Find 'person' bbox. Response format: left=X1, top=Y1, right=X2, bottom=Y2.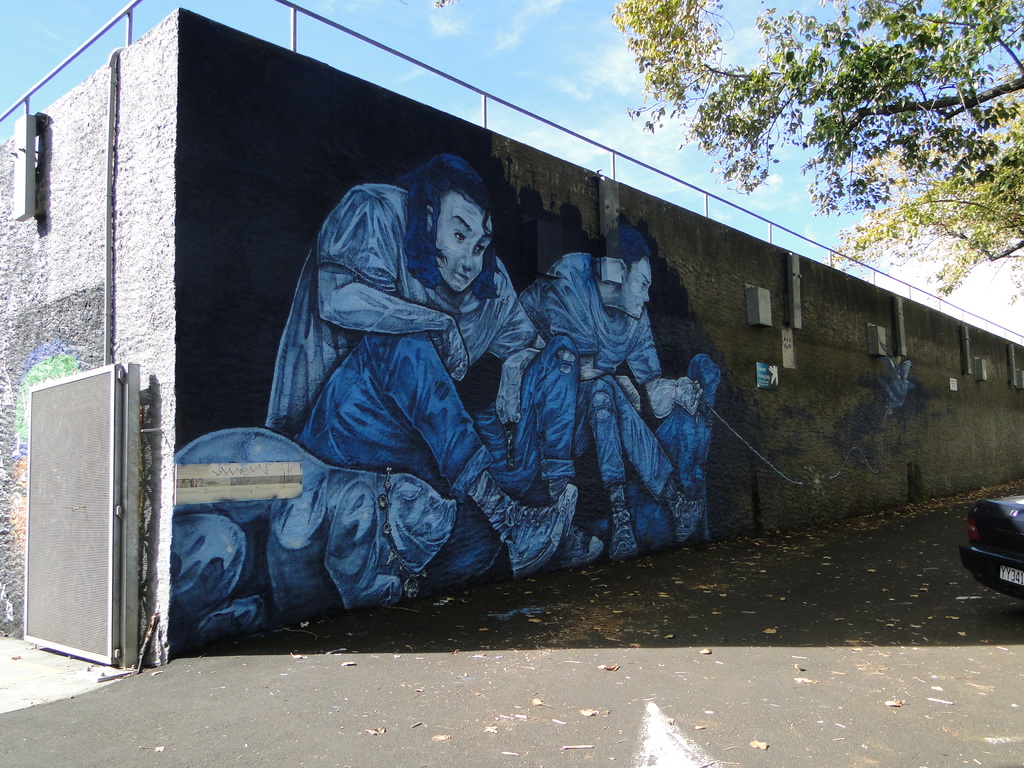
left=511, top=212, right=707, bottom=564.
